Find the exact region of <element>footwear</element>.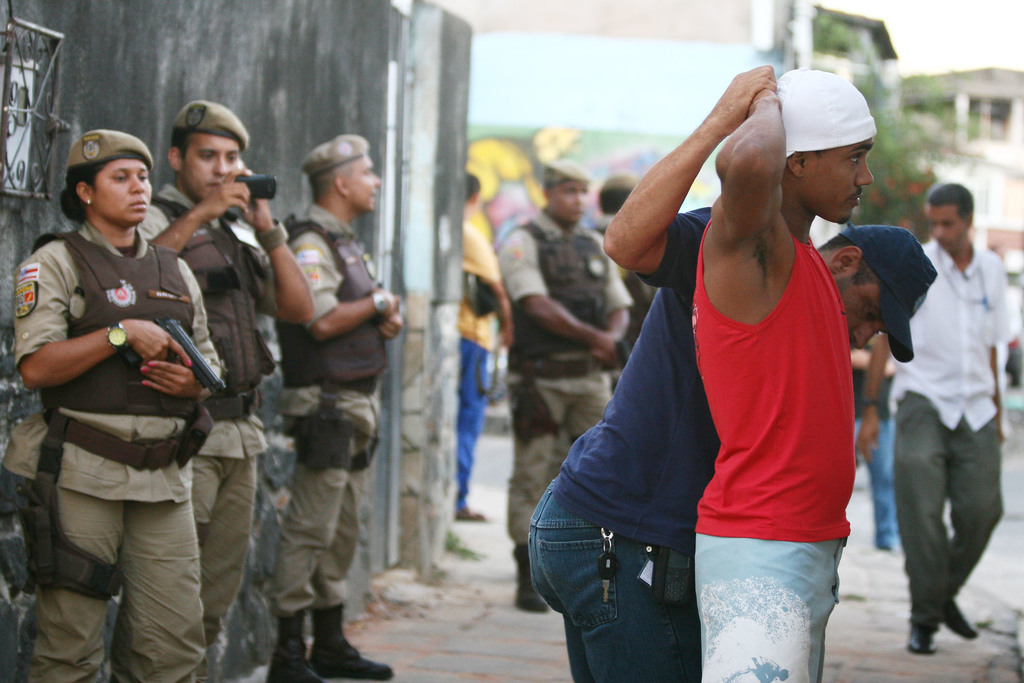
Exact region: select_region(511, 541, 553, 620).
